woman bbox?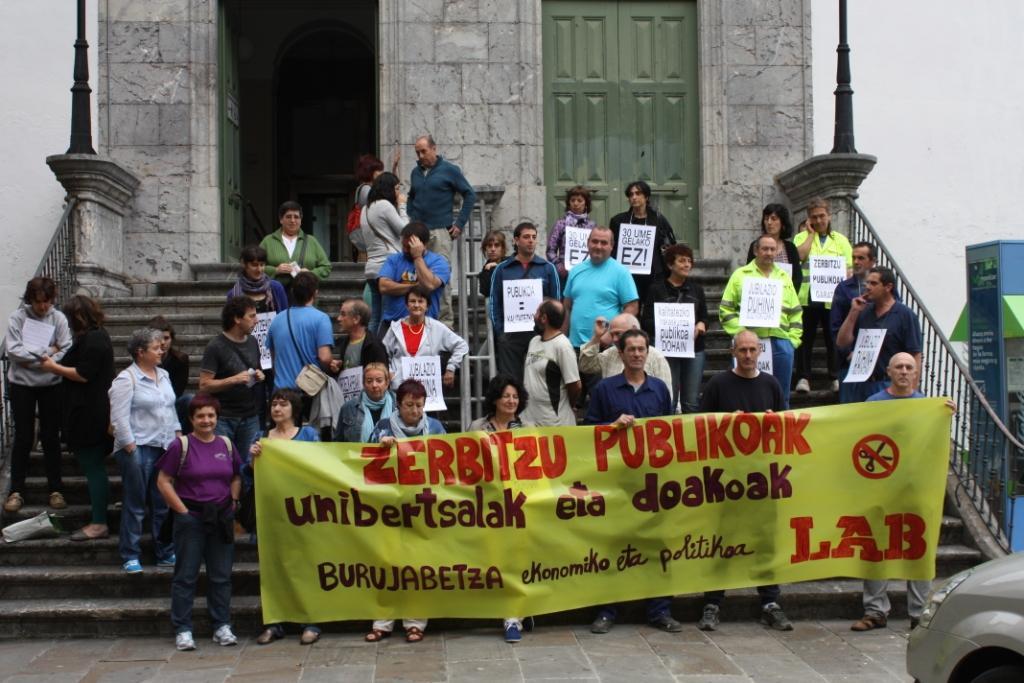
detection(154, 392, 242, 650)
